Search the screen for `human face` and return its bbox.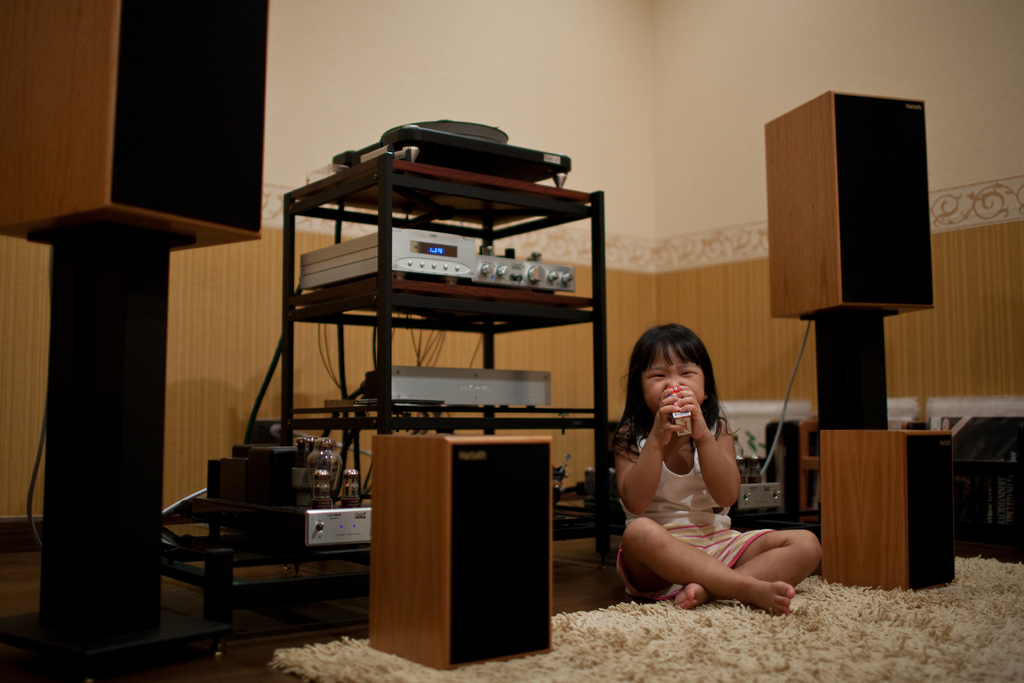
Found: bbox=(642, 345, 704, 409).
